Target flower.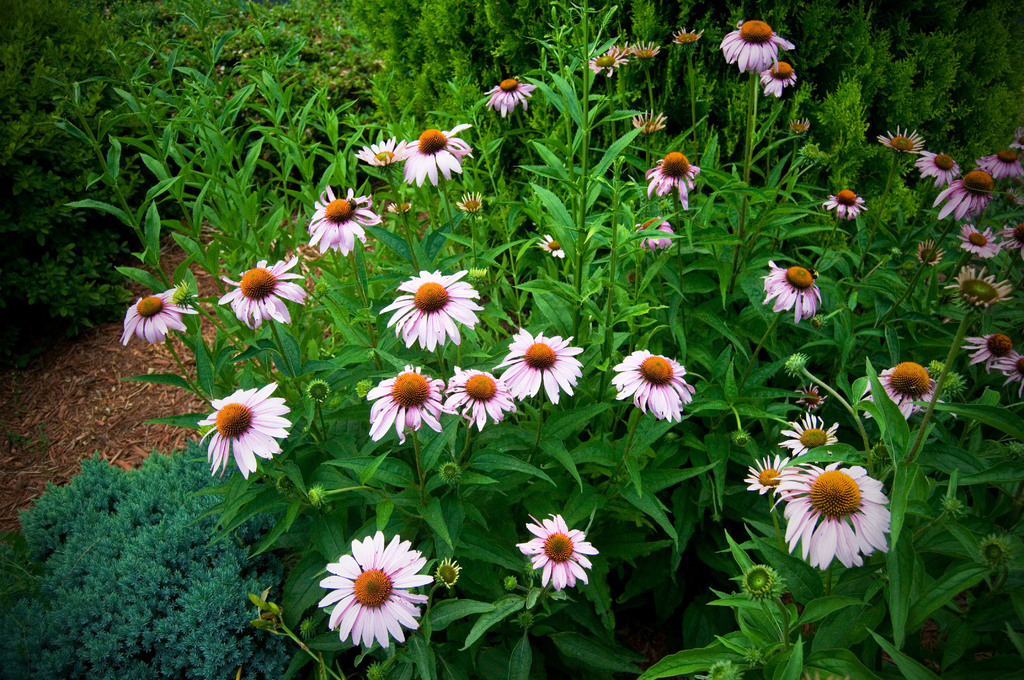
Target region: locate(1000, 223, 1023, 273).
